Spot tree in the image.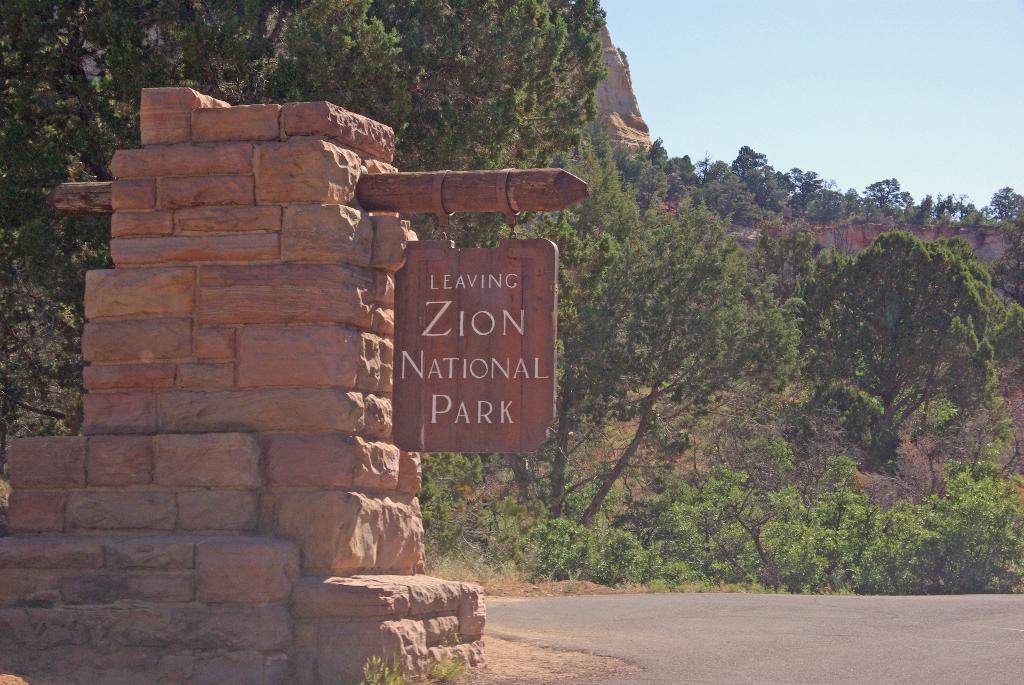
tree found at 726, 144, 767, 185.
